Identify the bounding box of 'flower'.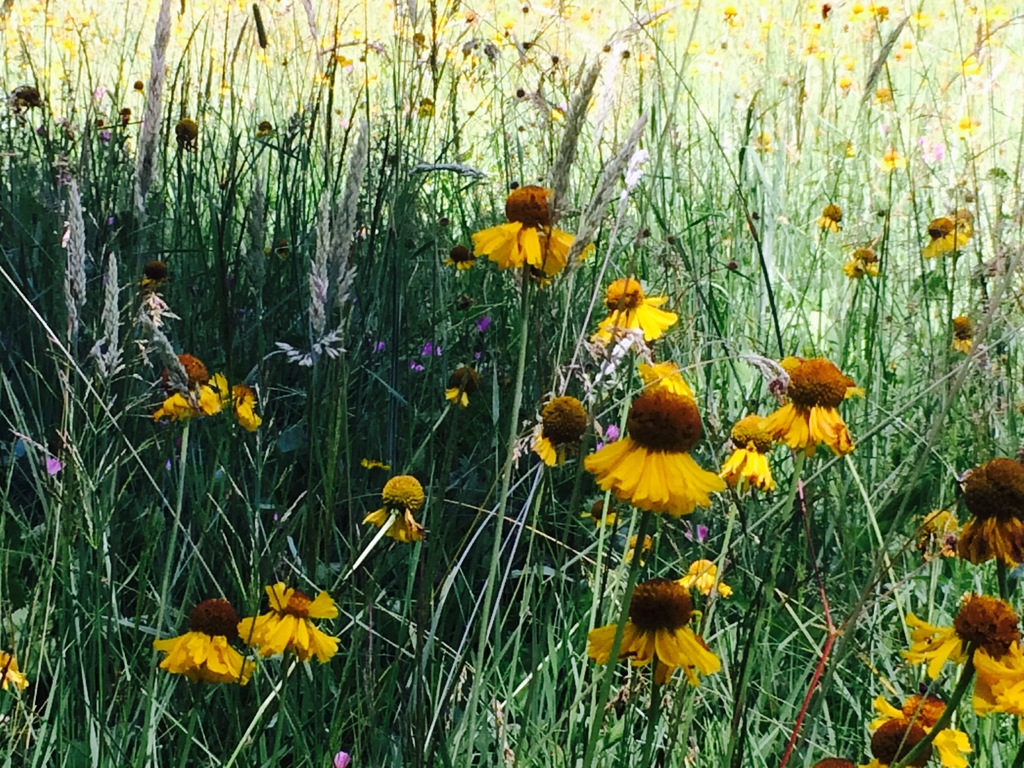
pyautogui.locateOnScreen(593, 579, 729, 688).
